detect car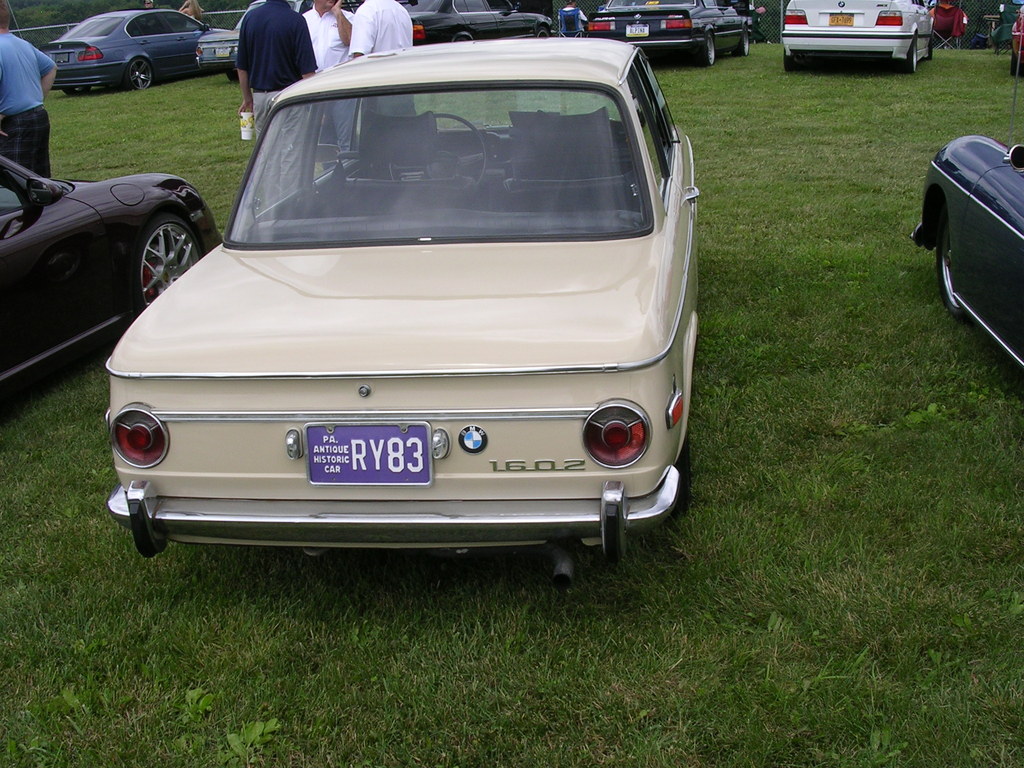
(912, 136, 1023, 375)
